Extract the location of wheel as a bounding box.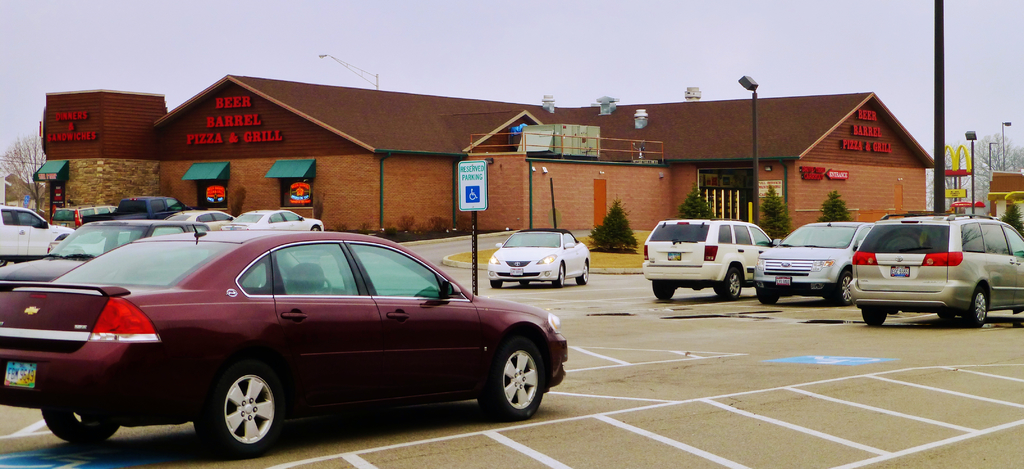
576/255/591/287.
